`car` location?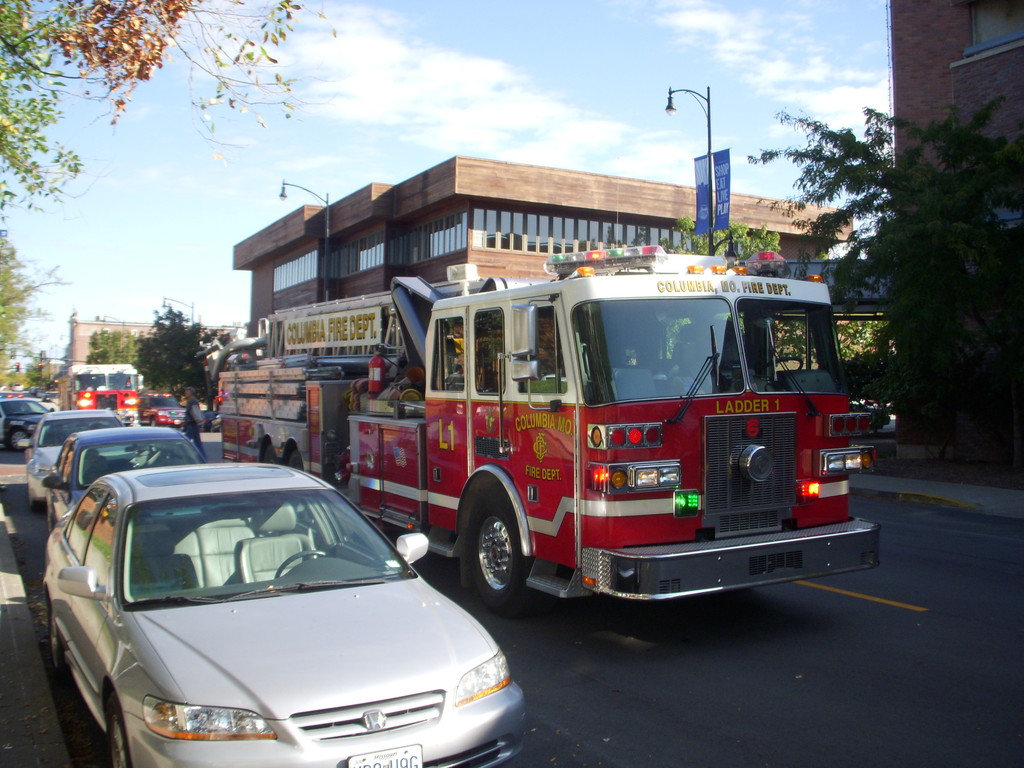
bbox=[140, 388, 207, 427]
